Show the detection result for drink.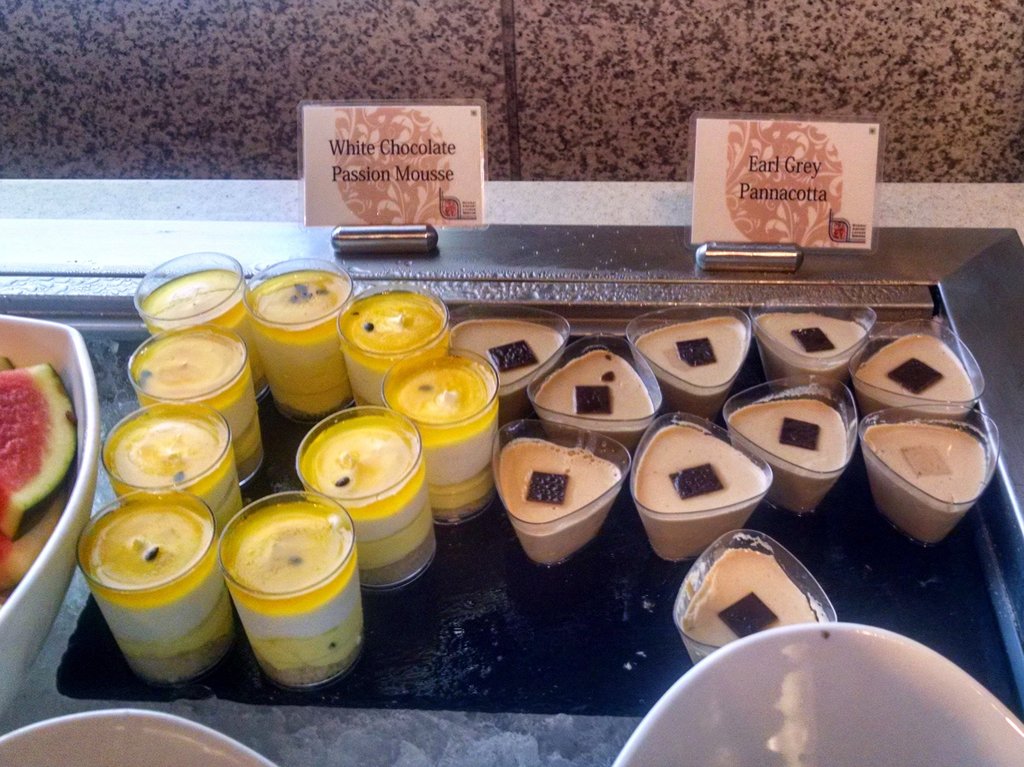
<bbox>851, 333, 973, 419</bbox>.
